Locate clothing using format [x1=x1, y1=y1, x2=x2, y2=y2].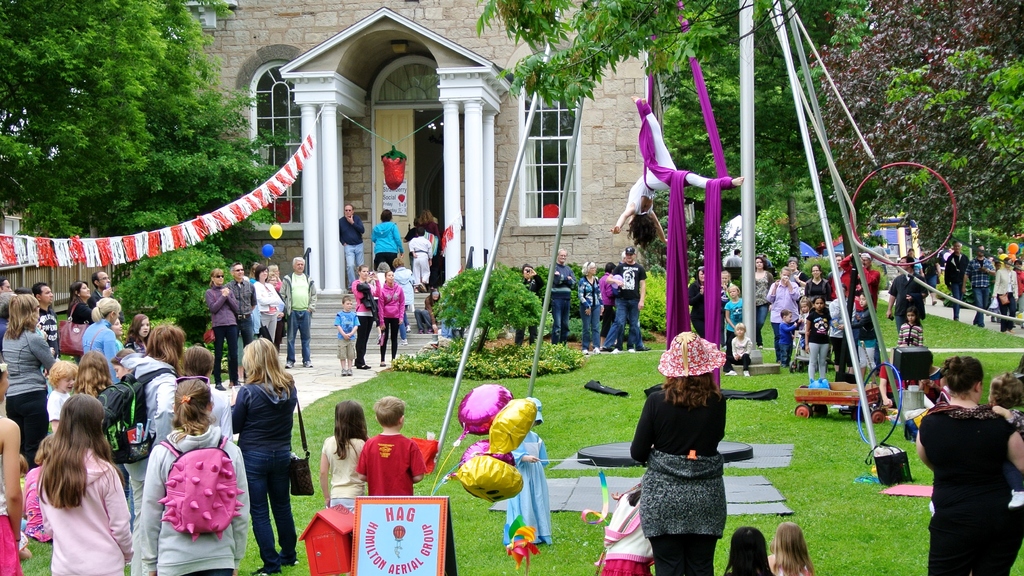
[x1=632, y1=381, x2=746, y2=575].
